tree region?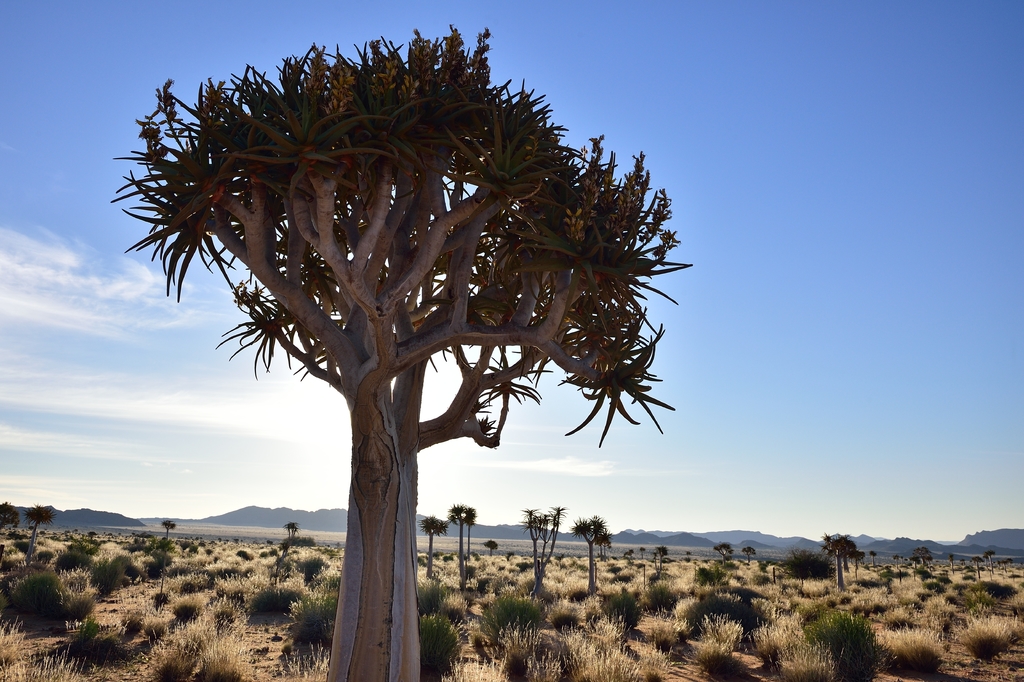
[127, 0, 689, 622]
